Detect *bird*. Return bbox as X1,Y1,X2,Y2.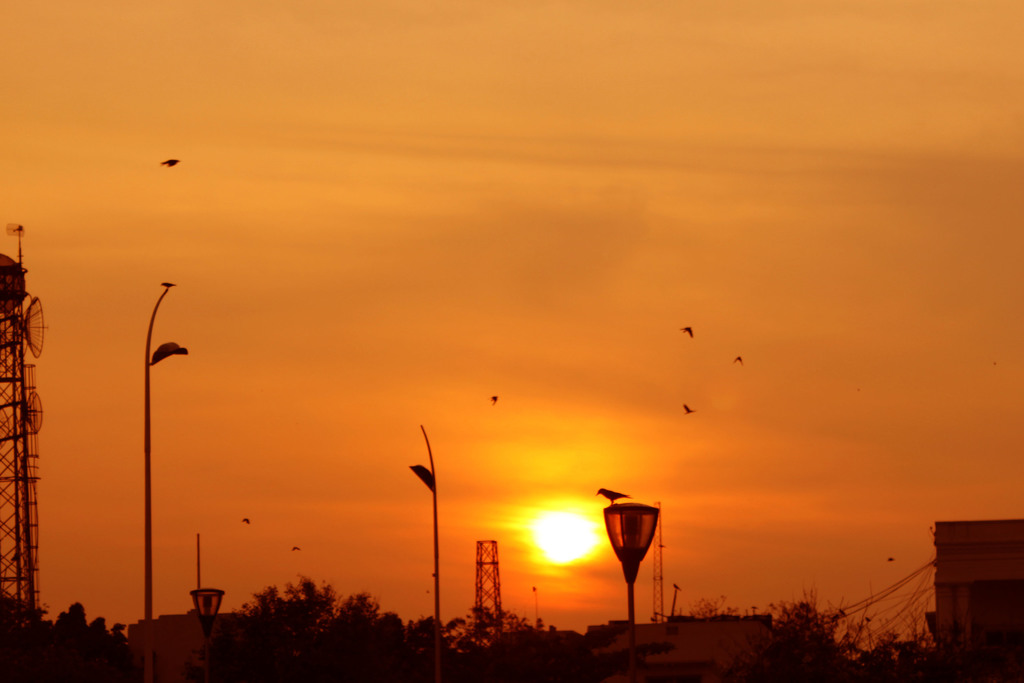
155,153,182,168.
